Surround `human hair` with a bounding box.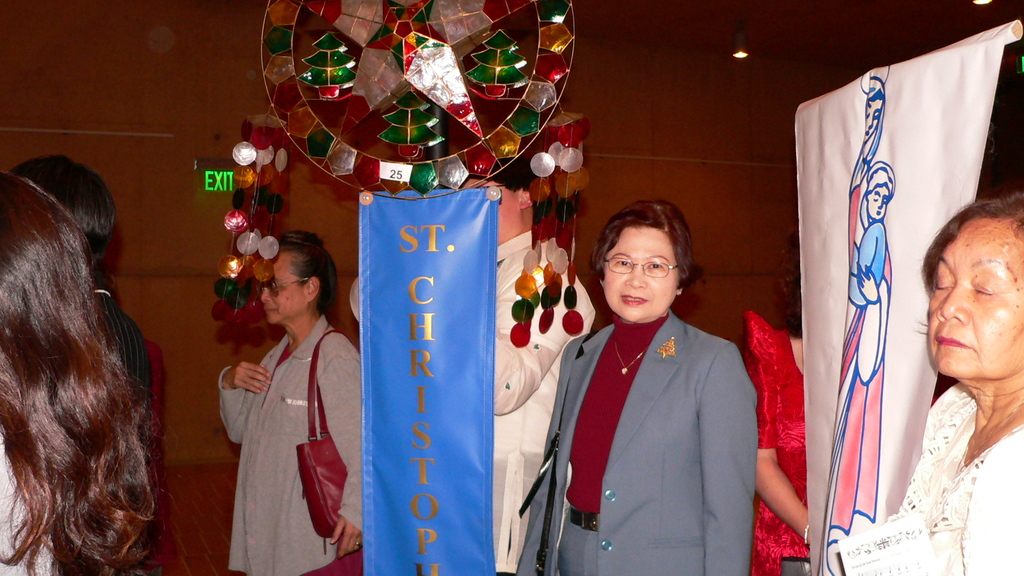
866,86,886,102.
